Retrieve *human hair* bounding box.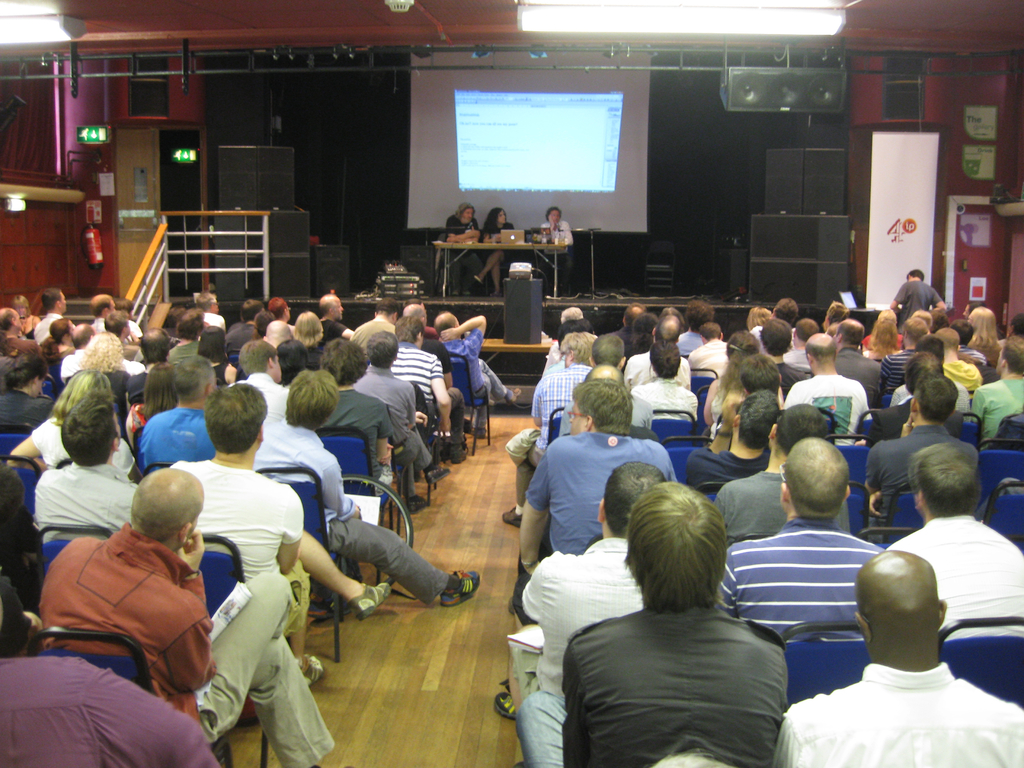
Bounding box: crop(0, 352, 52, 389).
